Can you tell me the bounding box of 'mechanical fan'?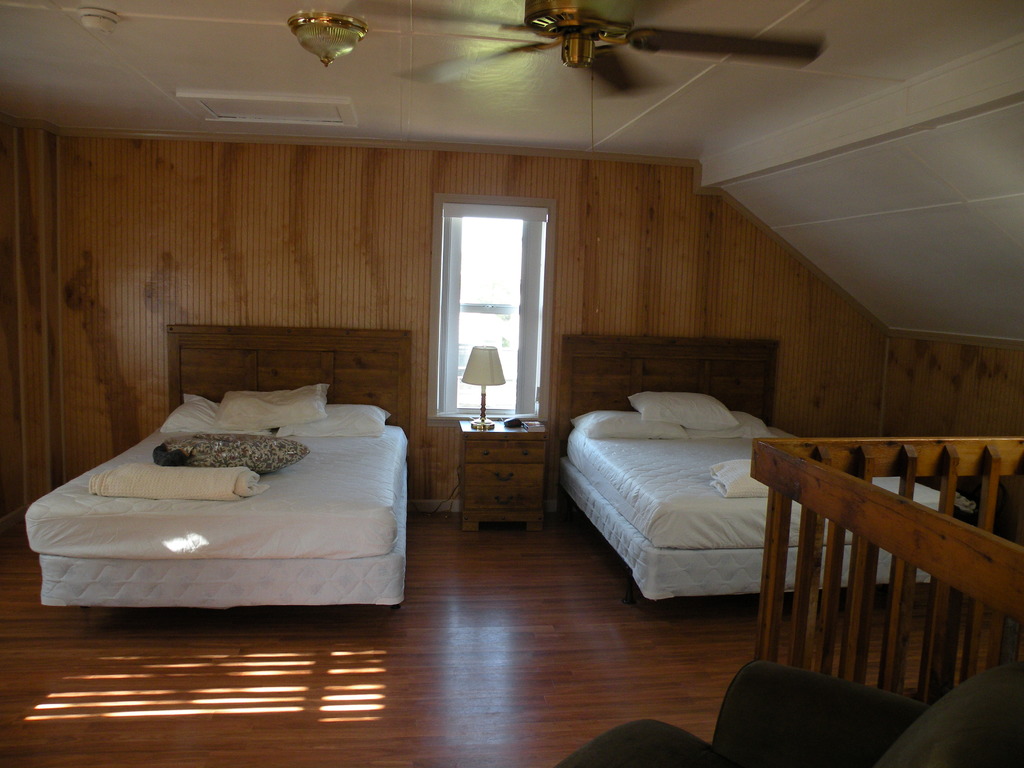
(359, 0, 826, 105).
